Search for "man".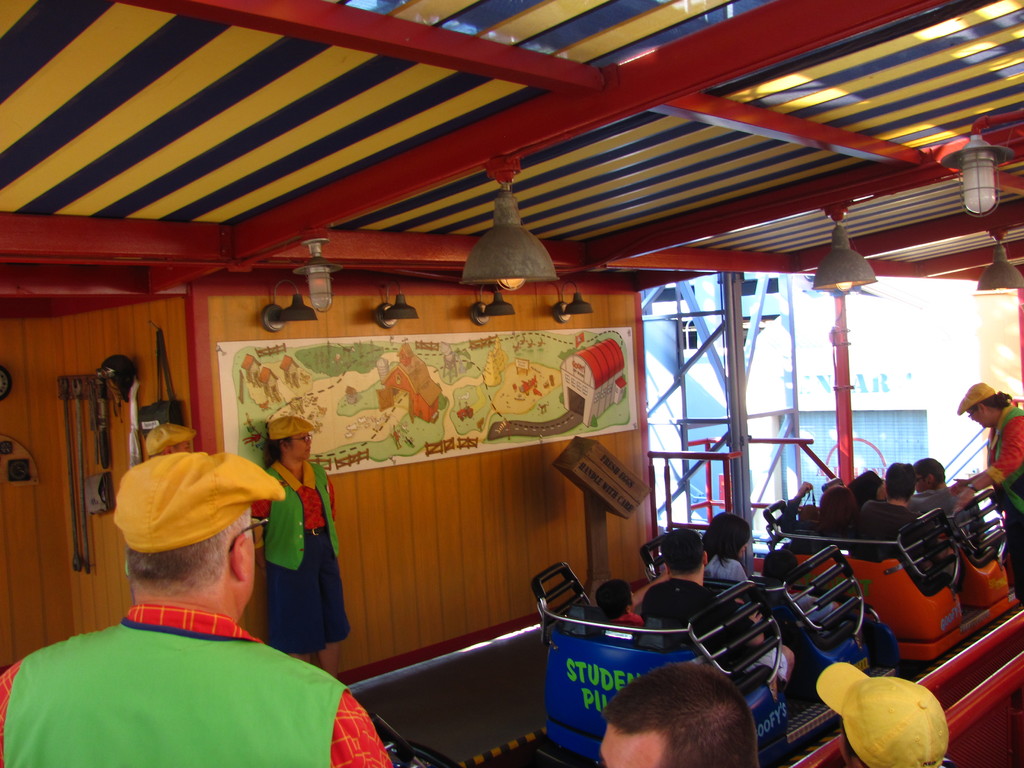
Found at [597,660,761,767].
